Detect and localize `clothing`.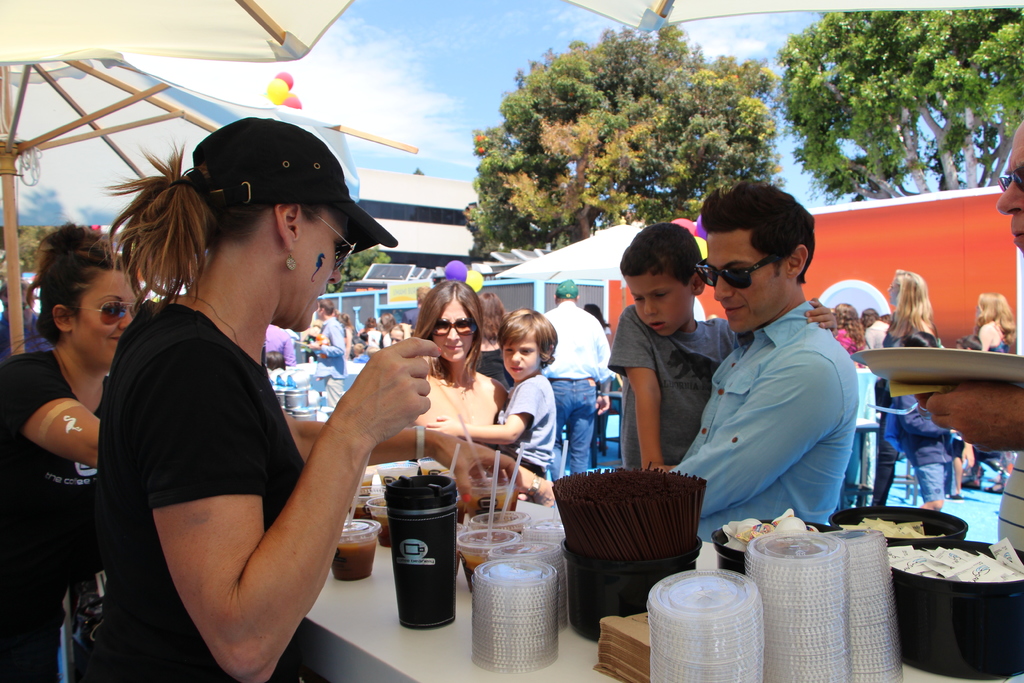
Localized at [left=0, top=349, right=108, bottom=682].
